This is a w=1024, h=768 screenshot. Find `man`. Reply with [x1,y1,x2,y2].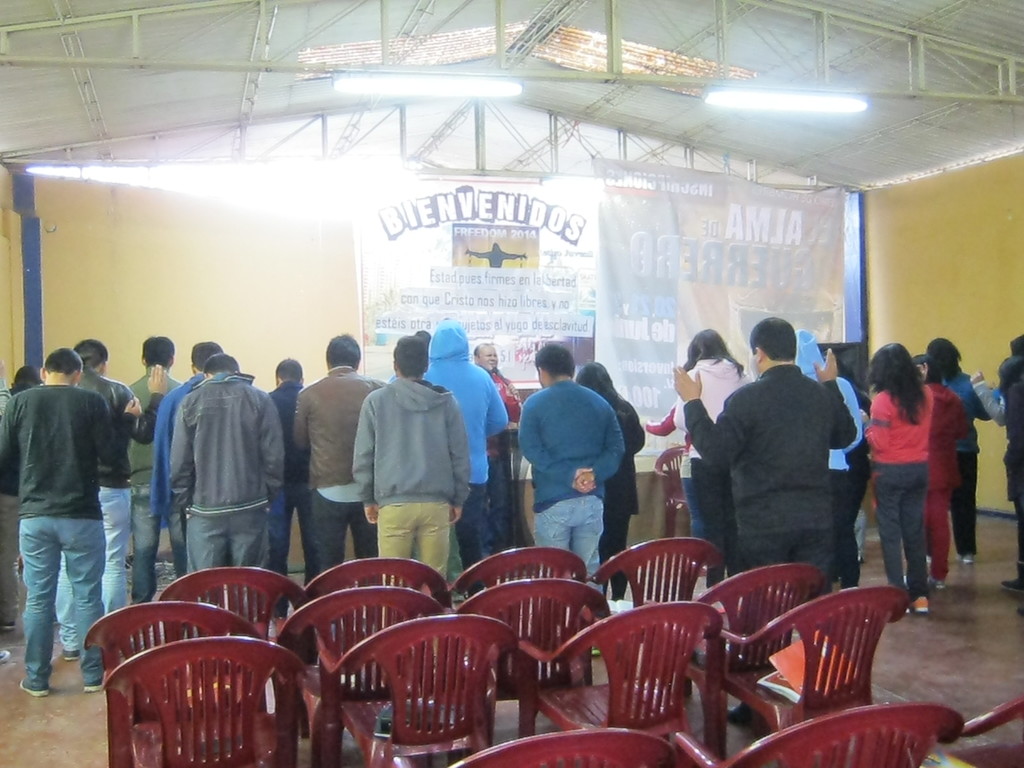
[49,345,173,615].
